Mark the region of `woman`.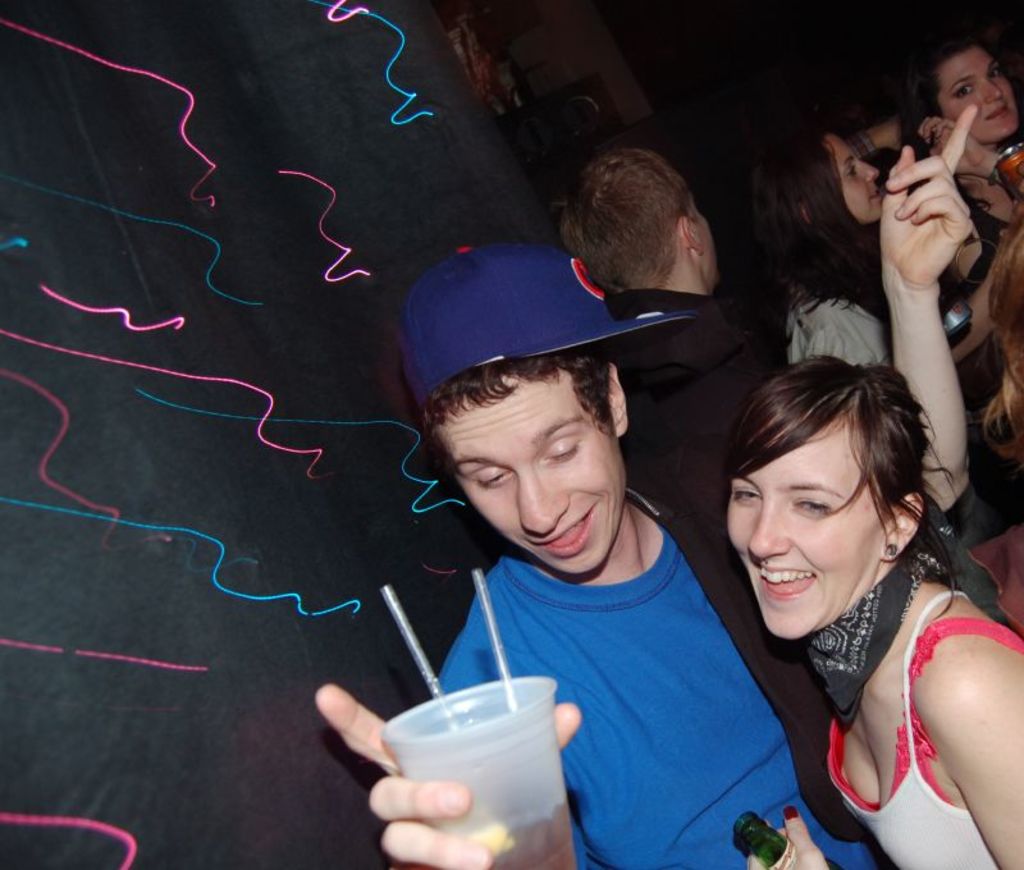
Region: [x1=899, y1=49, x2=1023, y2=234].
